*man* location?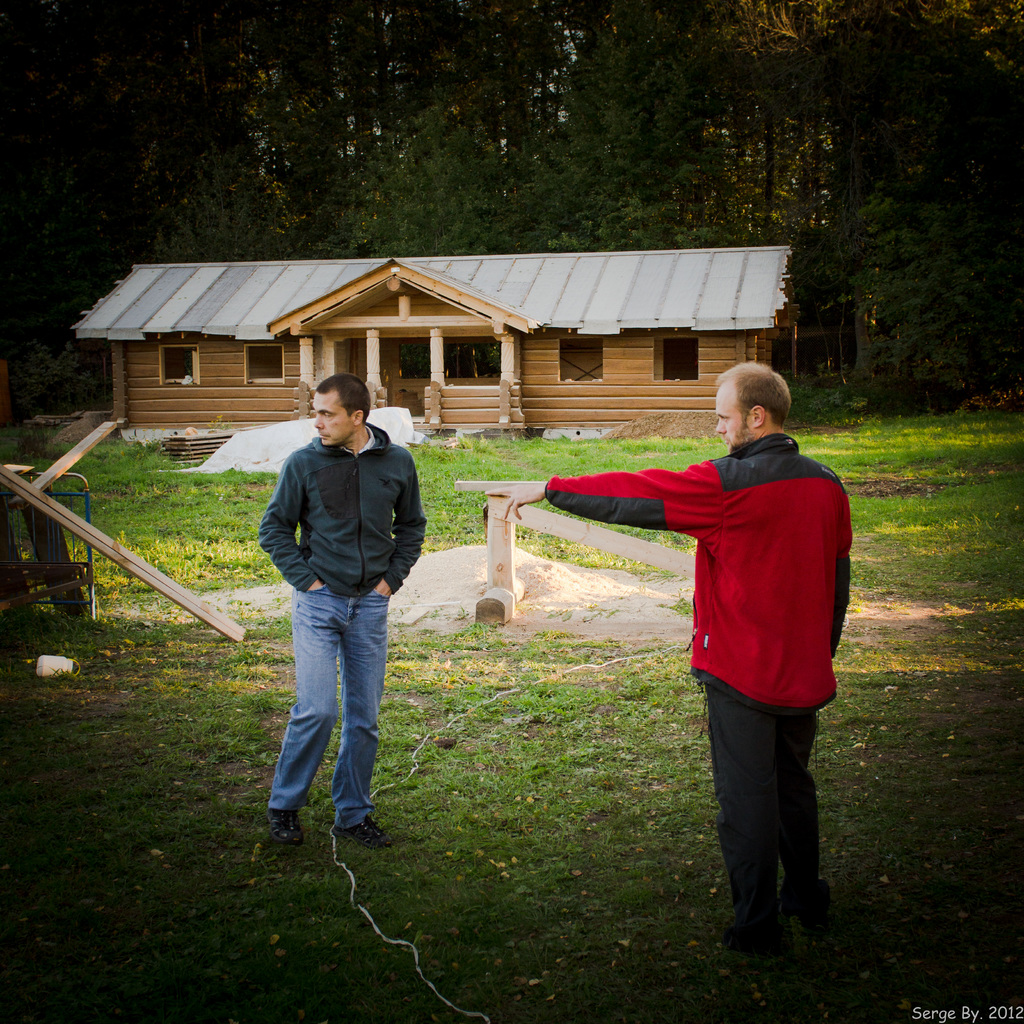
detection(255, 378, 440, 860)
